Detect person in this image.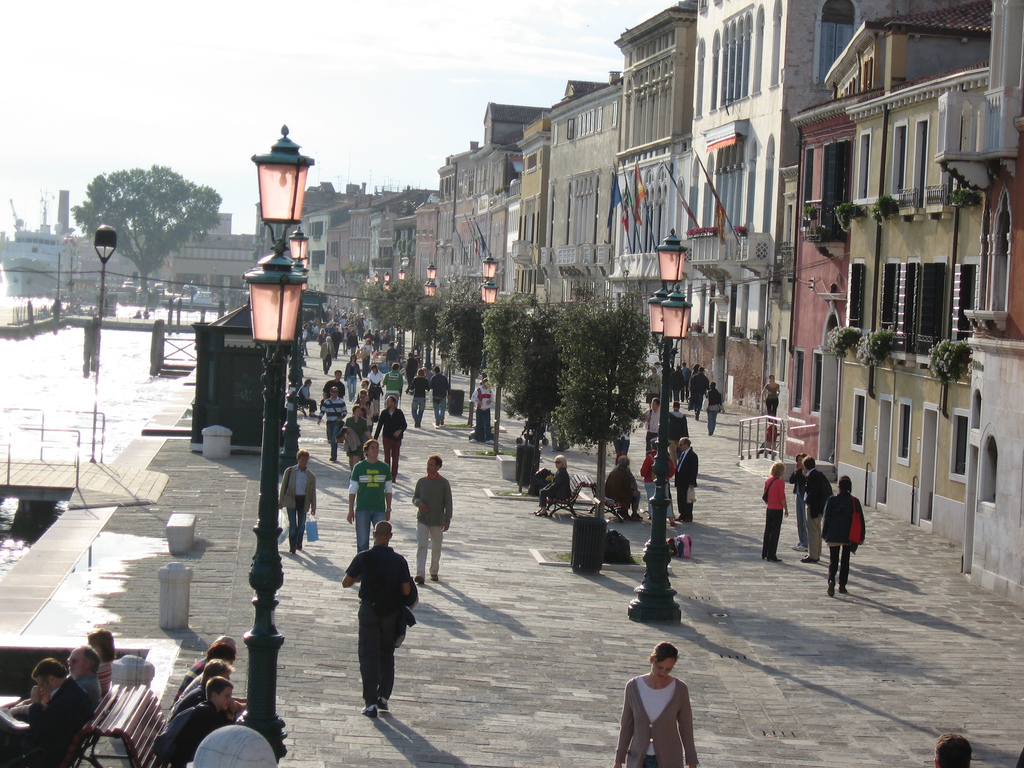
Detection: [816, 468, 868, 595].
